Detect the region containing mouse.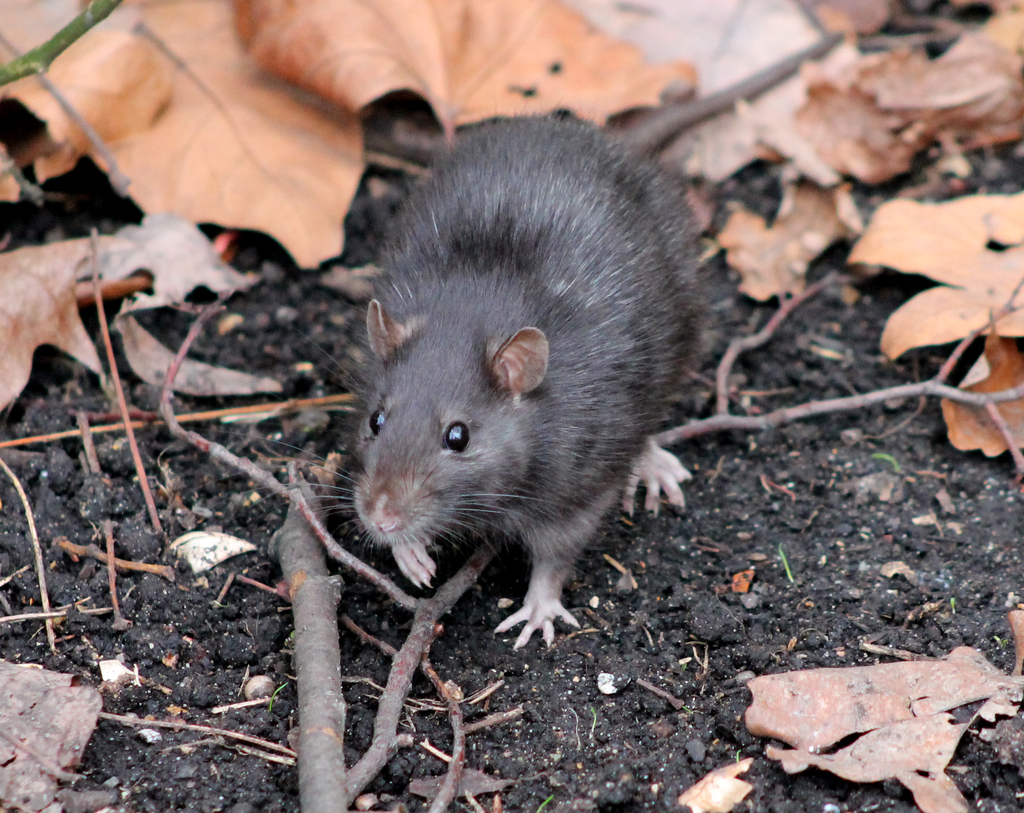
select_region(330, 100, 734, 634).
